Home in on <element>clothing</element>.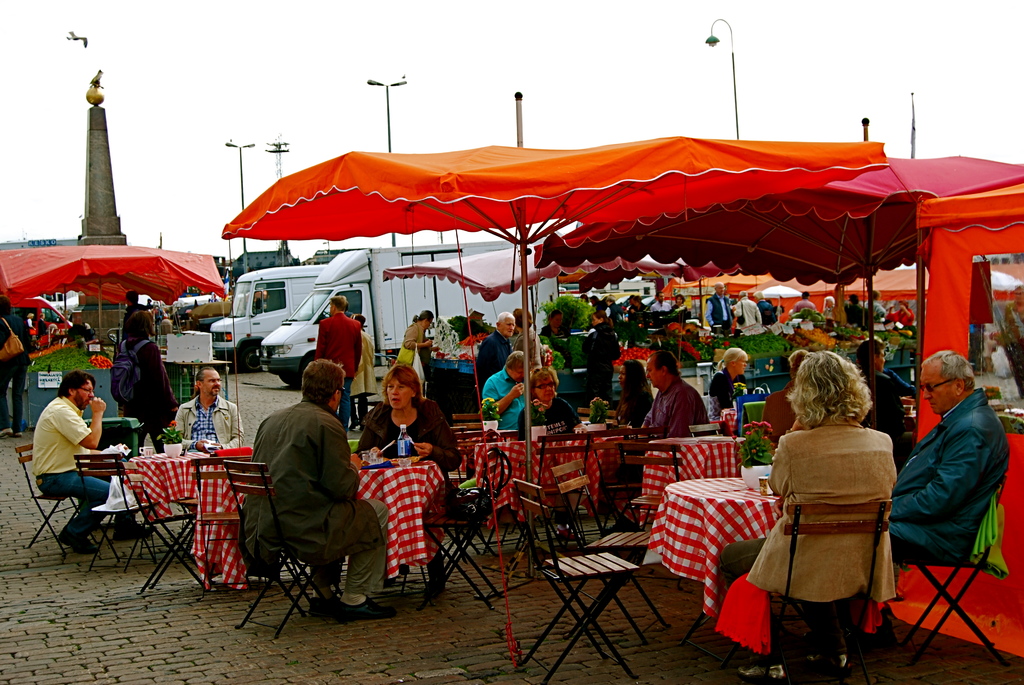
Homed in at locate(477, 371, 524, 423).
